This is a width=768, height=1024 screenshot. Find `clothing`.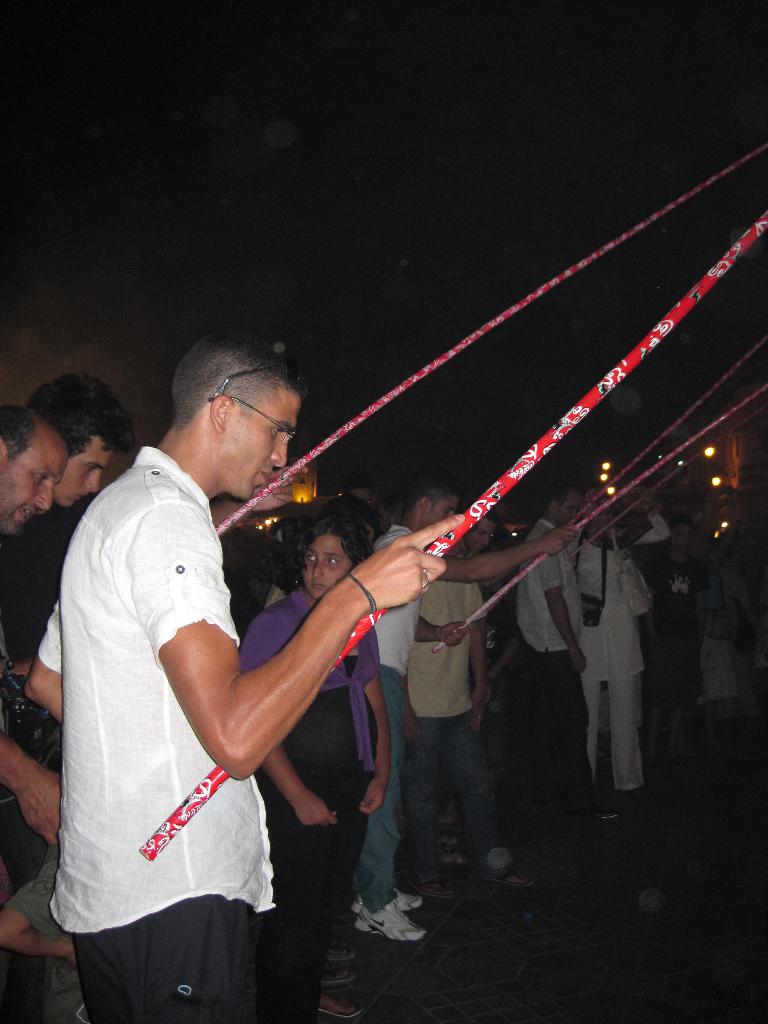
Bounding box: detection(682, 543, 744, 712).
